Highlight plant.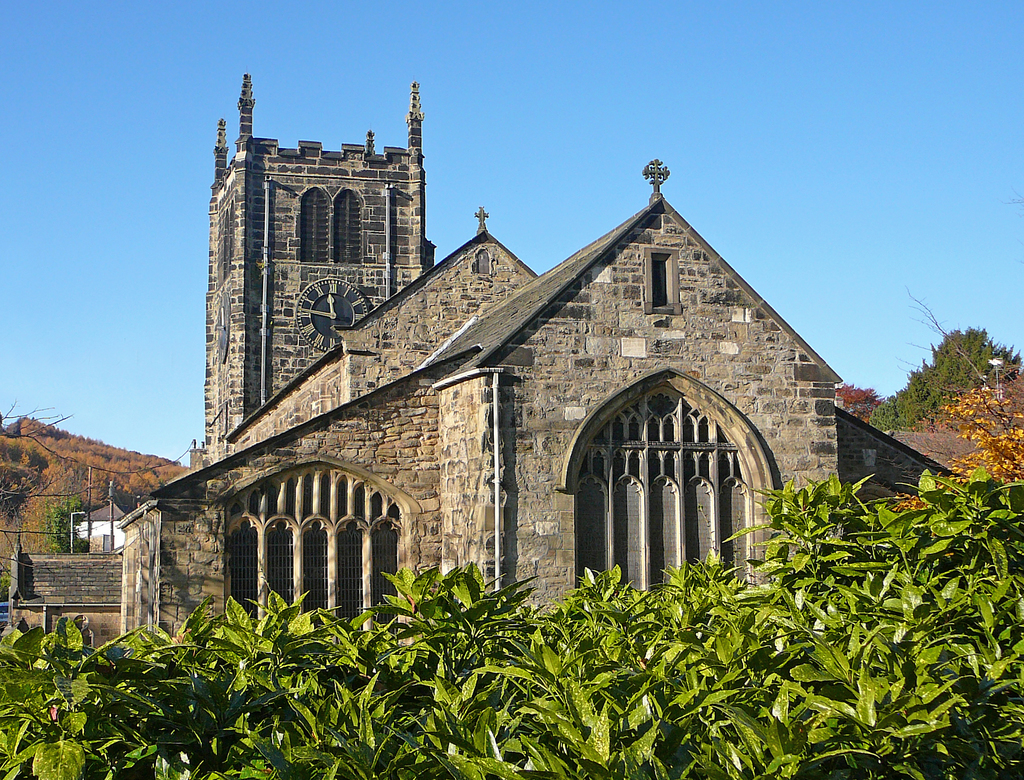
Highlighted region: bbox=[40, 489, 88, 547].
